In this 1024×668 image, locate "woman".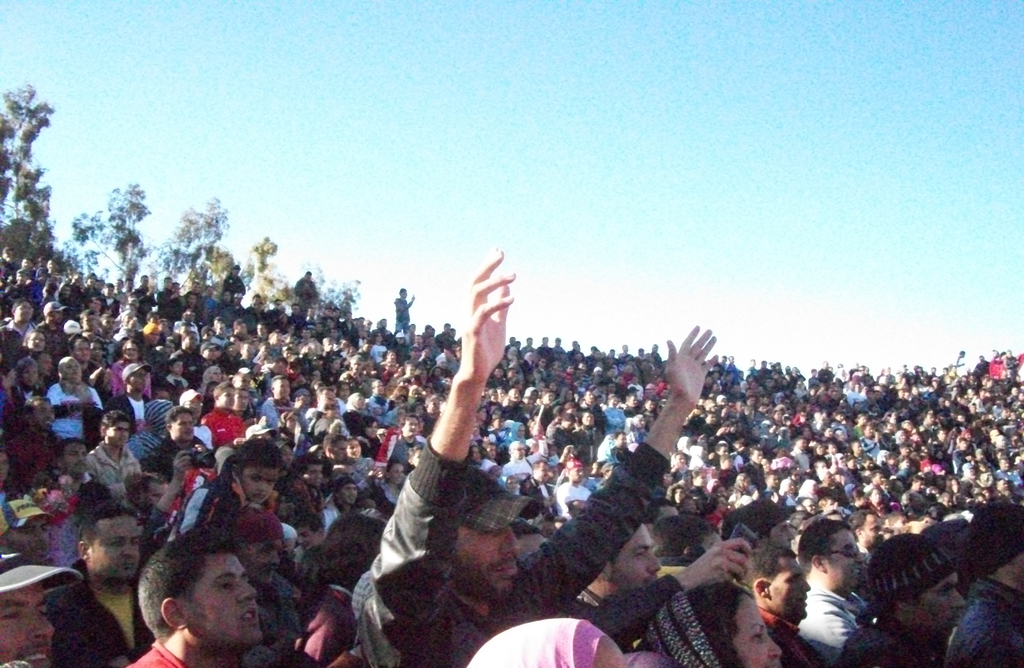
Bounding box: detection(28, 334, 49, 359).
